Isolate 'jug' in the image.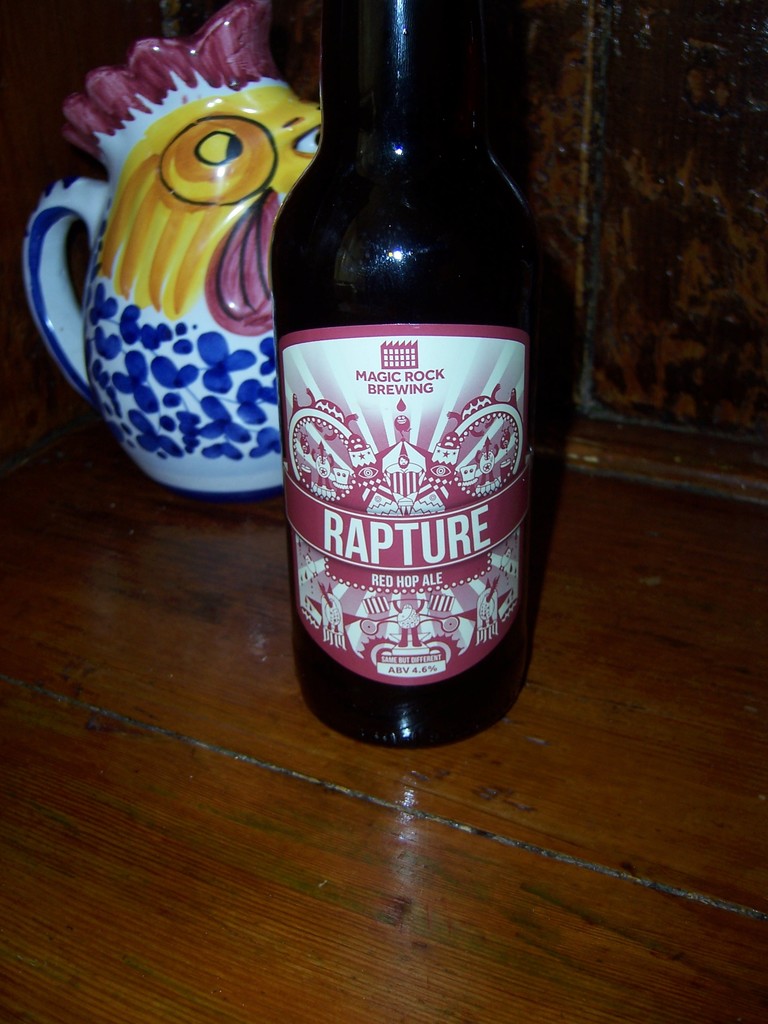
Isolated region: x1=40 y1=86 x2=320 y2=499.
